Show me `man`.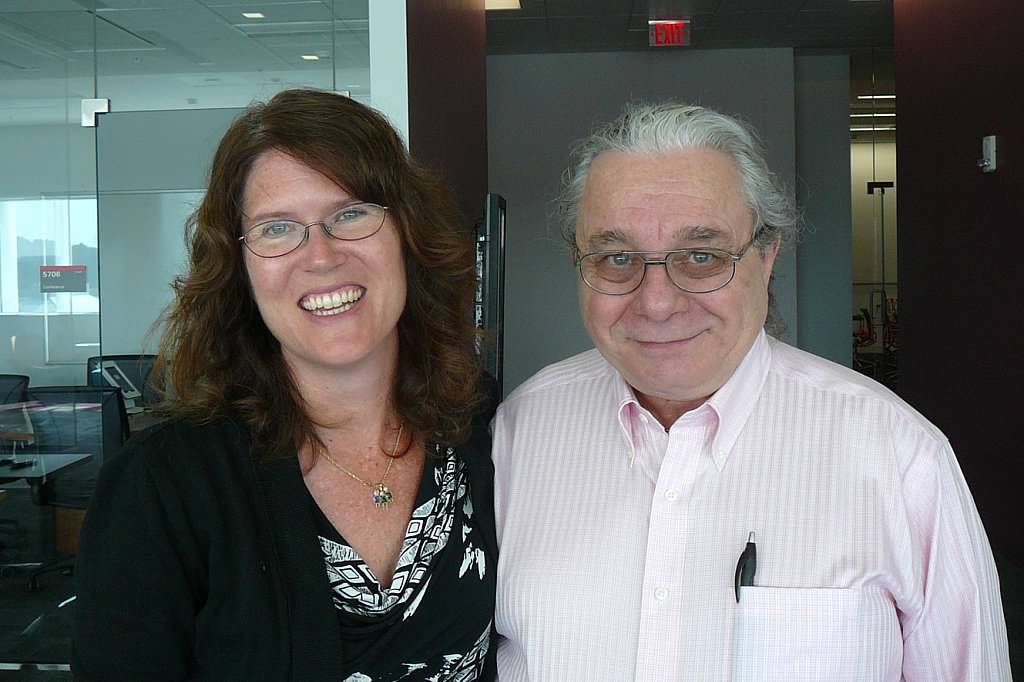
`man` is here: (left=454, top=65, right=996, bottom=681).
